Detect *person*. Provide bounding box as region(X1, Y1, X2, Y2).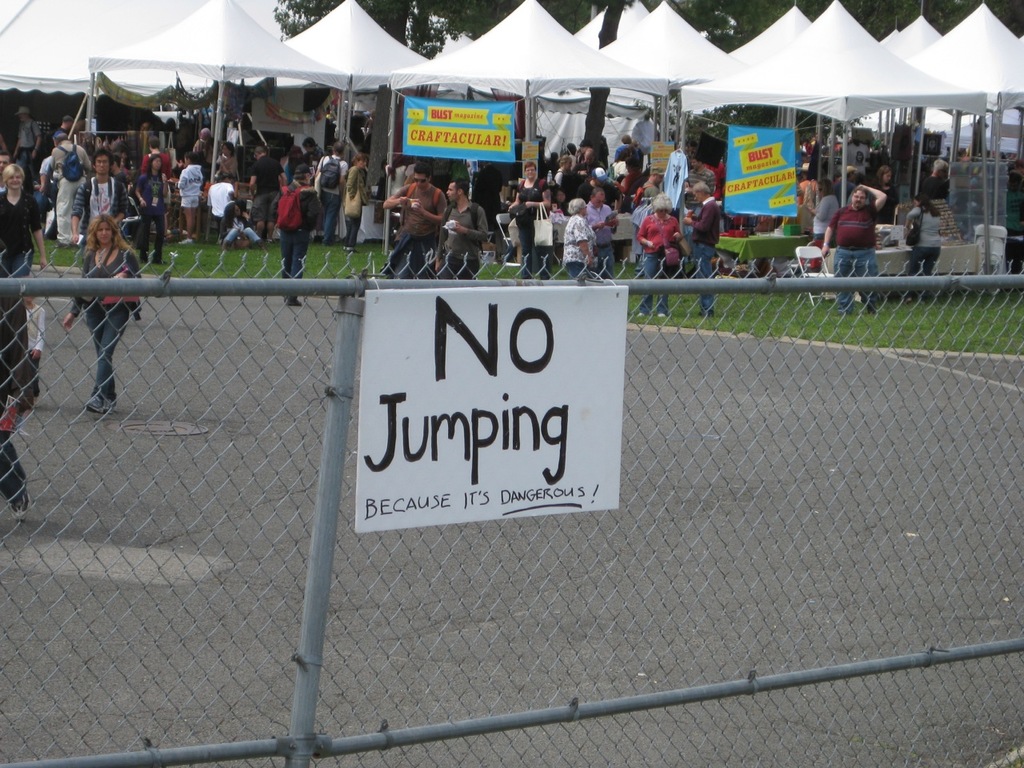
region(0, 164, 46, 282).
